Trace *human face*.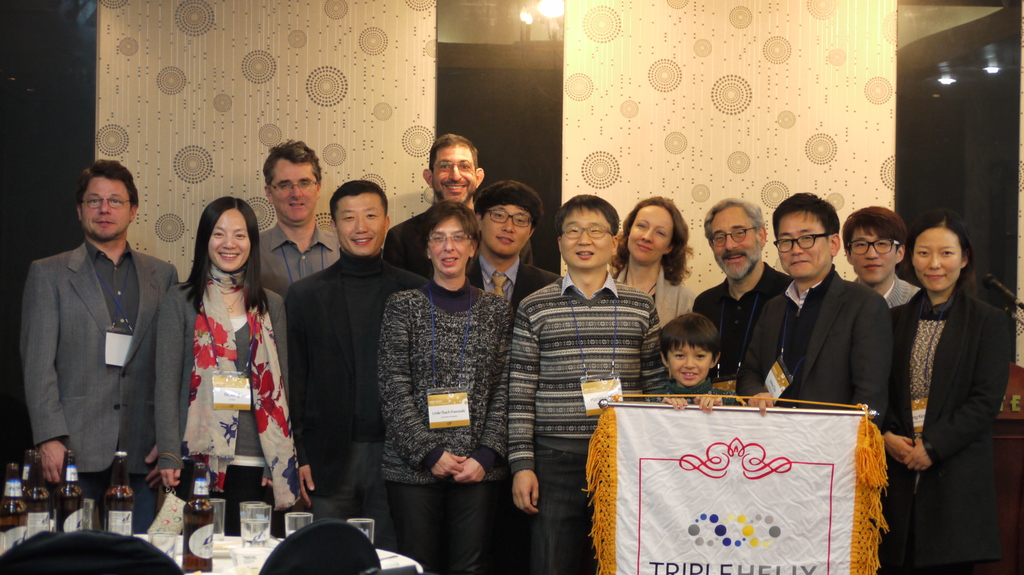
Traced to BBox(915, 225, 960, 292).
